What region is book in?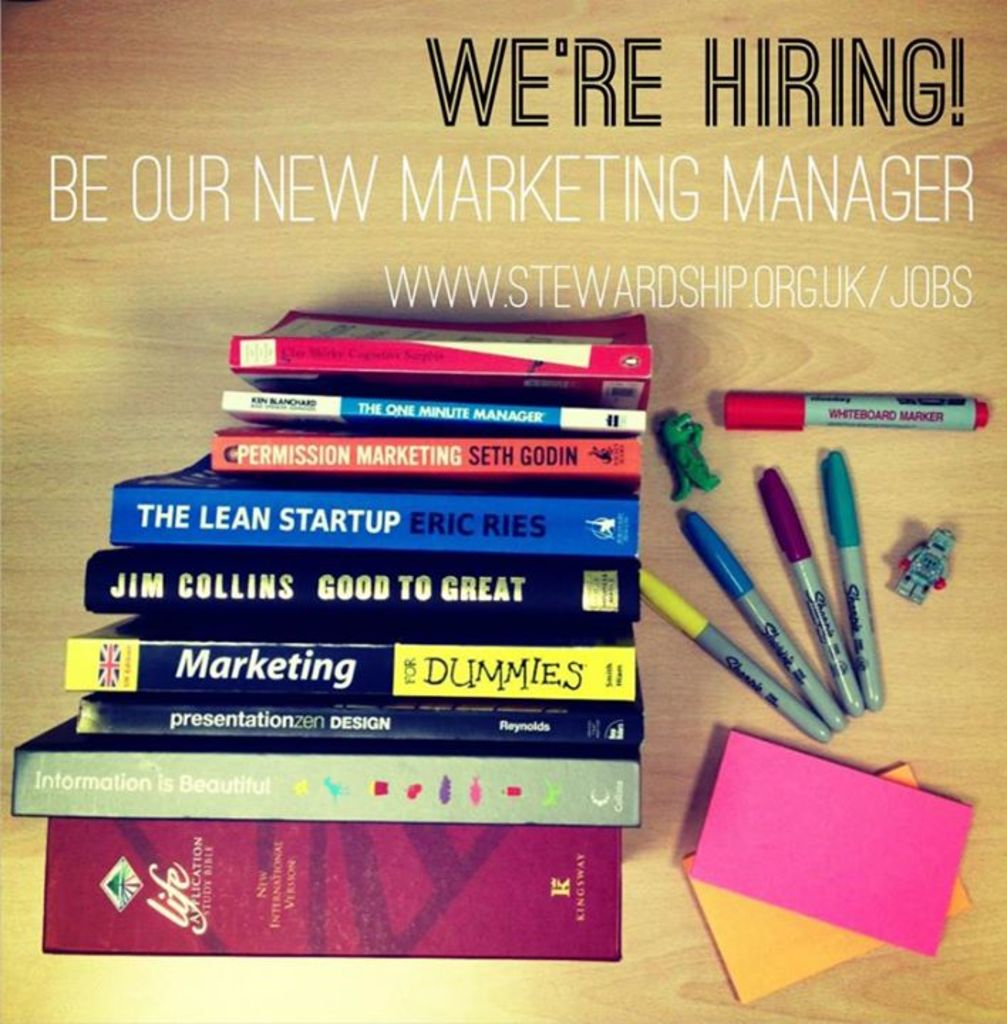
[x1=60, y1=703, x2=647, y2=751].
